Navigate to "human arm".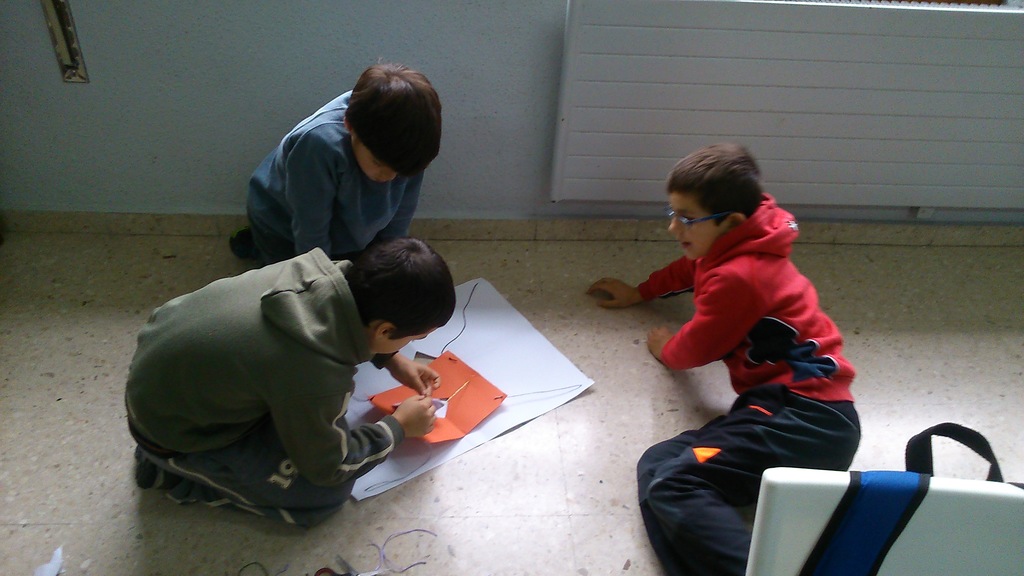
Navigation target: 282, 132, 336, 266.
